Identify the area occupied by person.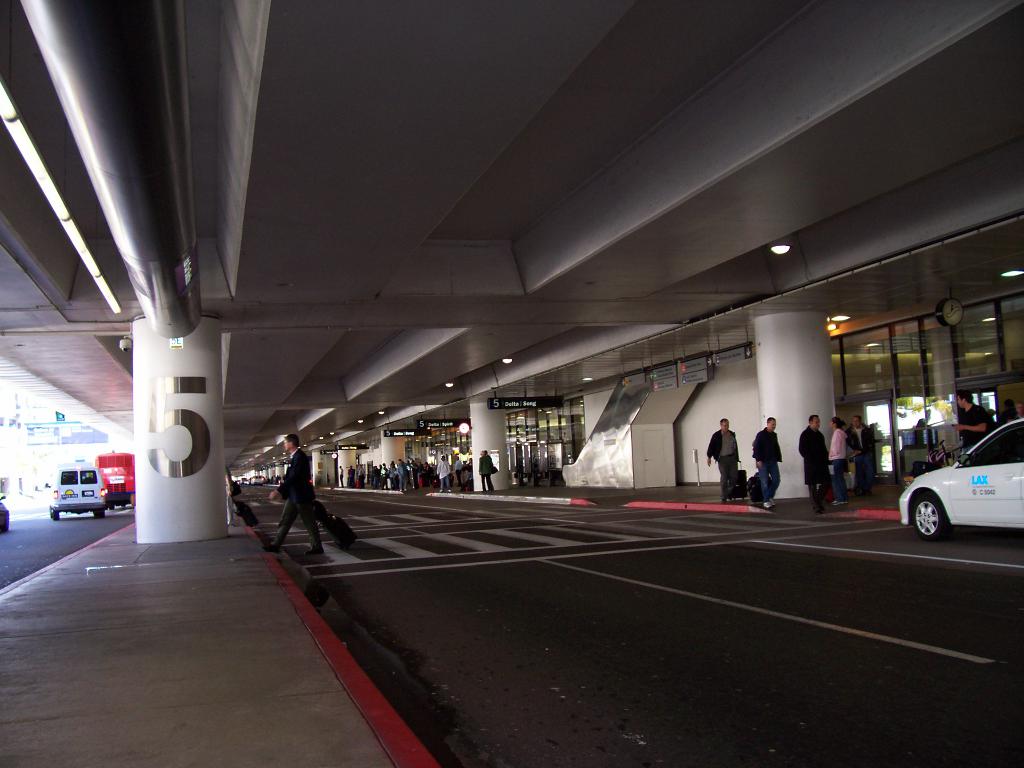
Area: 484/451/497/492.
